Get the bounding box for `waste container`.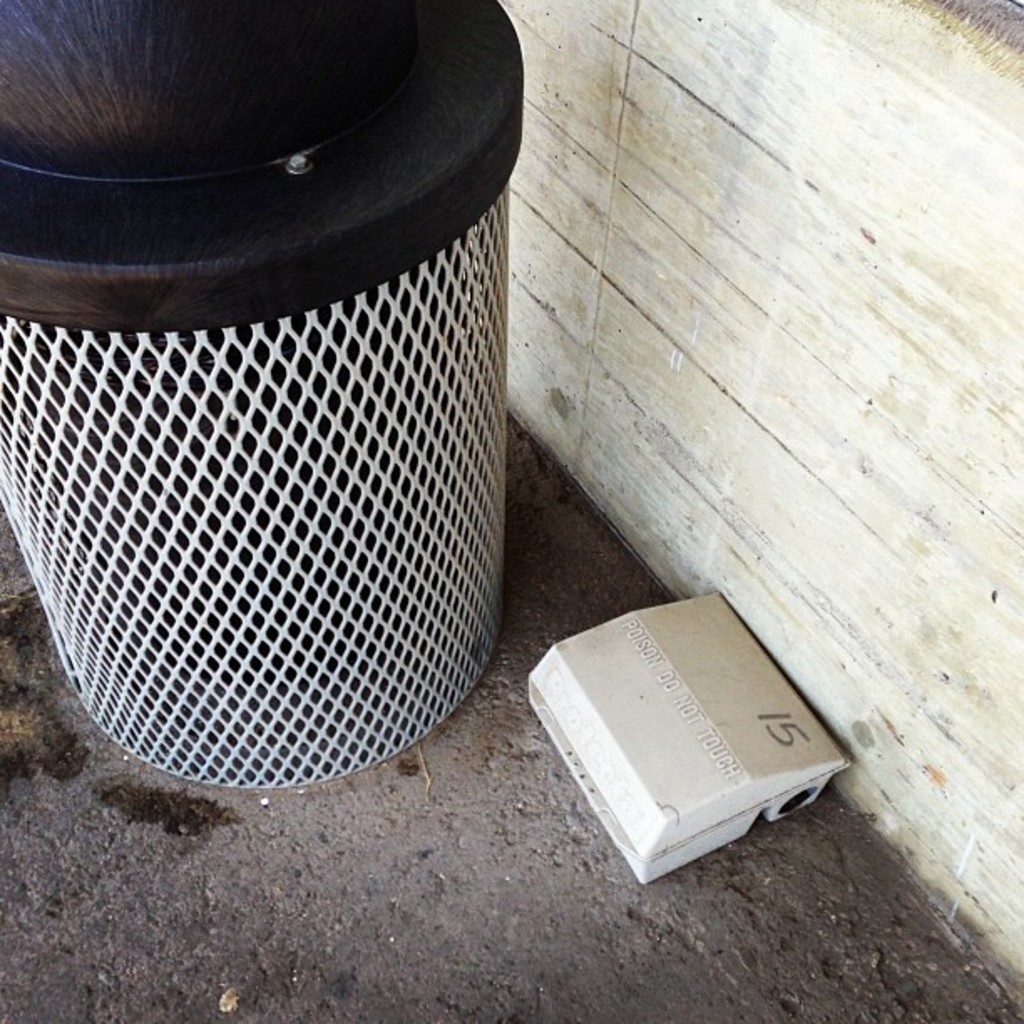
0, 0, 520, 791.
